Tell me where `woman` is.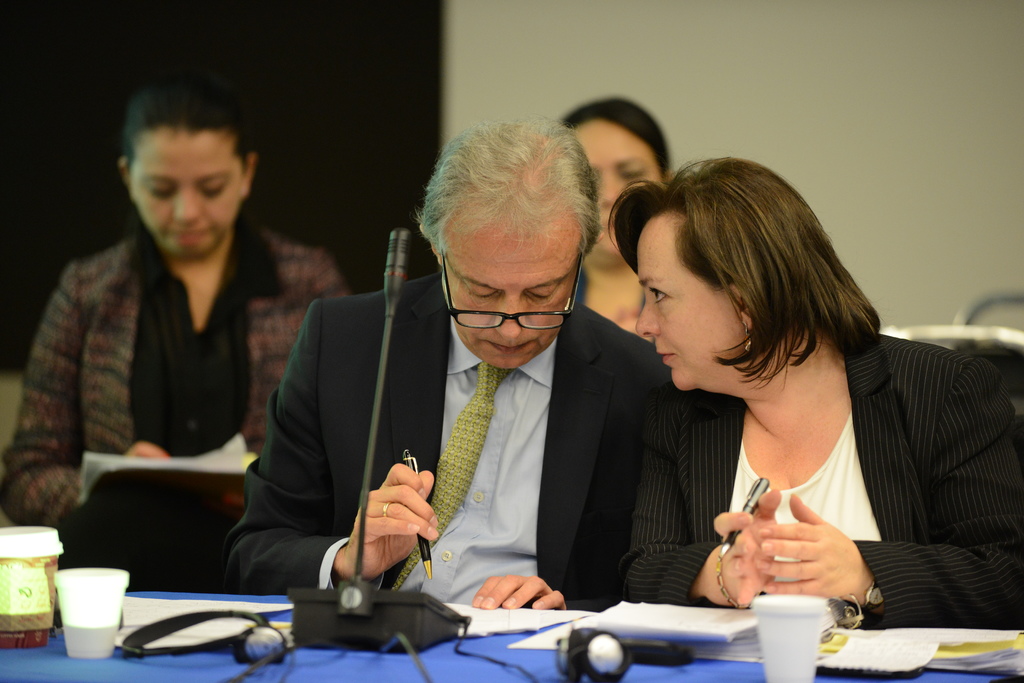
`woman` is at <bbox>552, 92, 684, 332</bbox>.
